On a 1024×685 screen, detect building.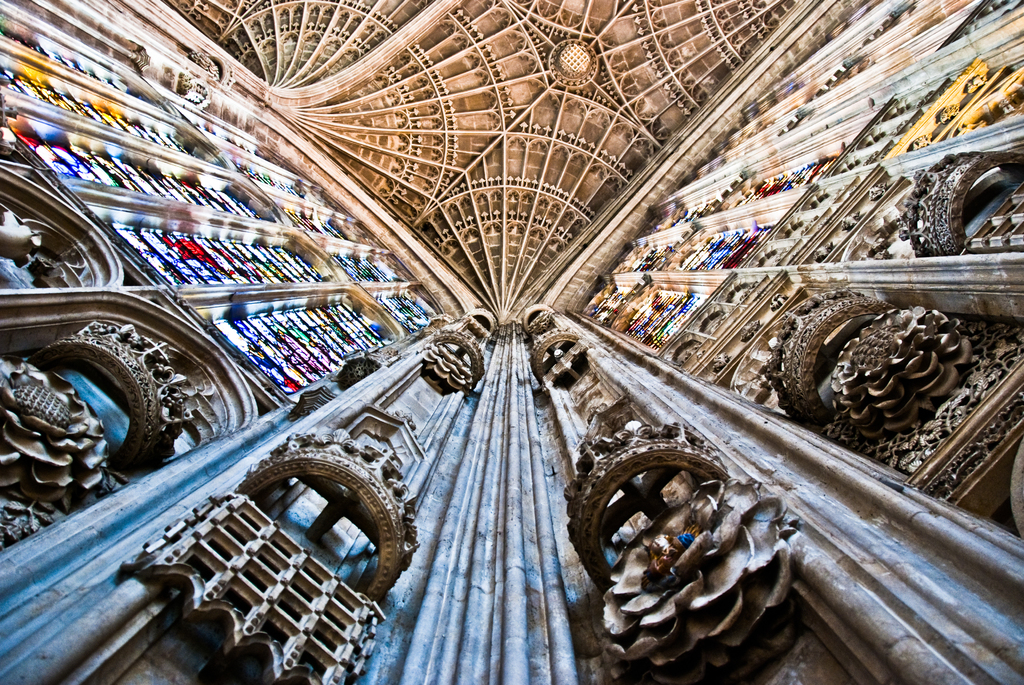
<bbox>0, 0, 1023, 684</bbox>.
